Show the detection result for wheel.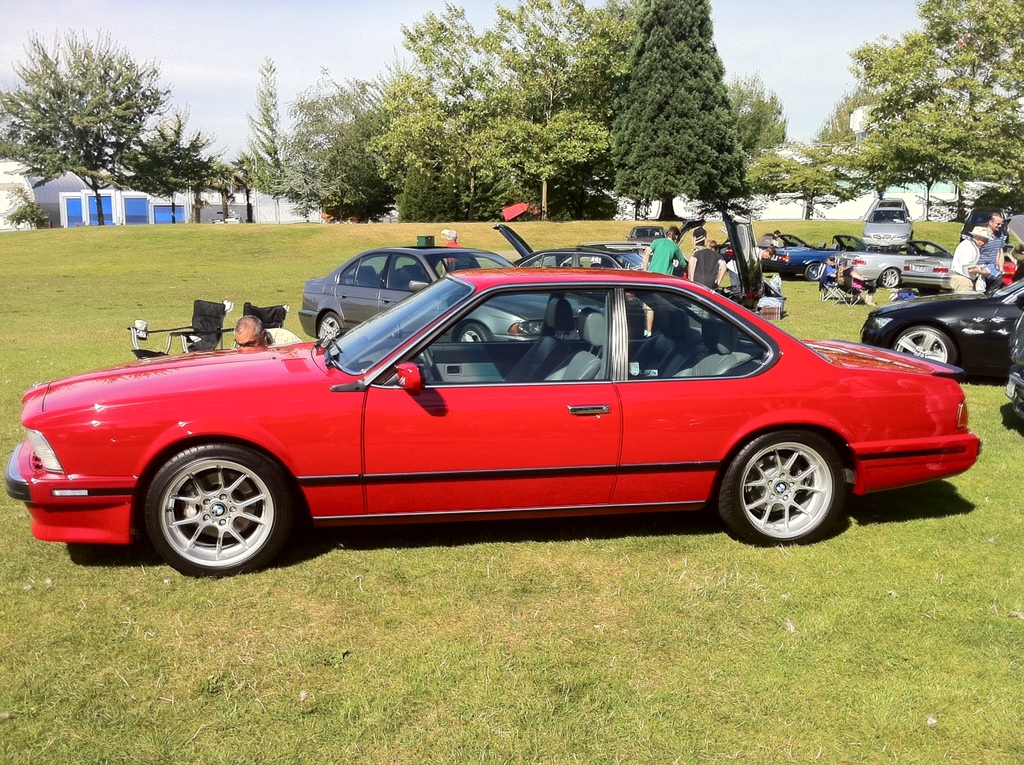
x1=130 y1=439 x2=289 y2=569.
